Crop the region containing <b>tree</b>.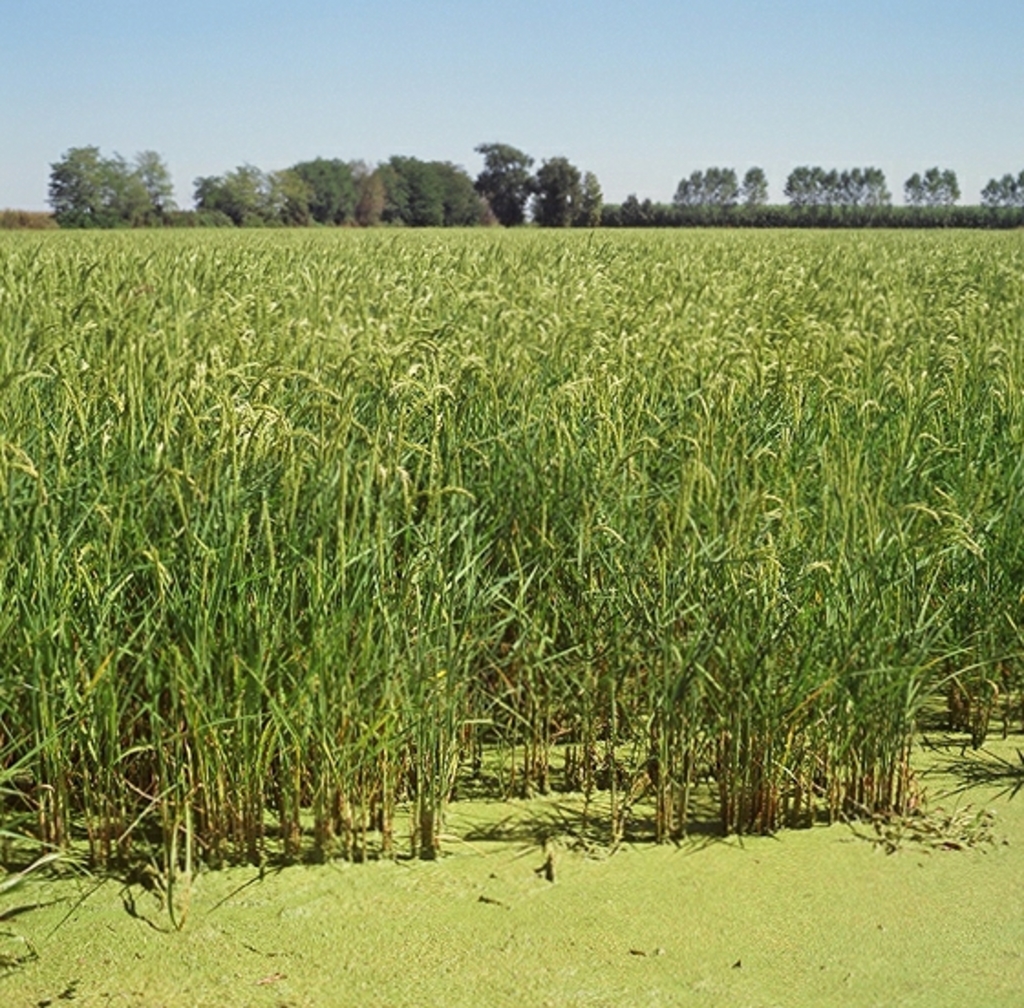
Crop region: crop(739, 165, 772, 227).
